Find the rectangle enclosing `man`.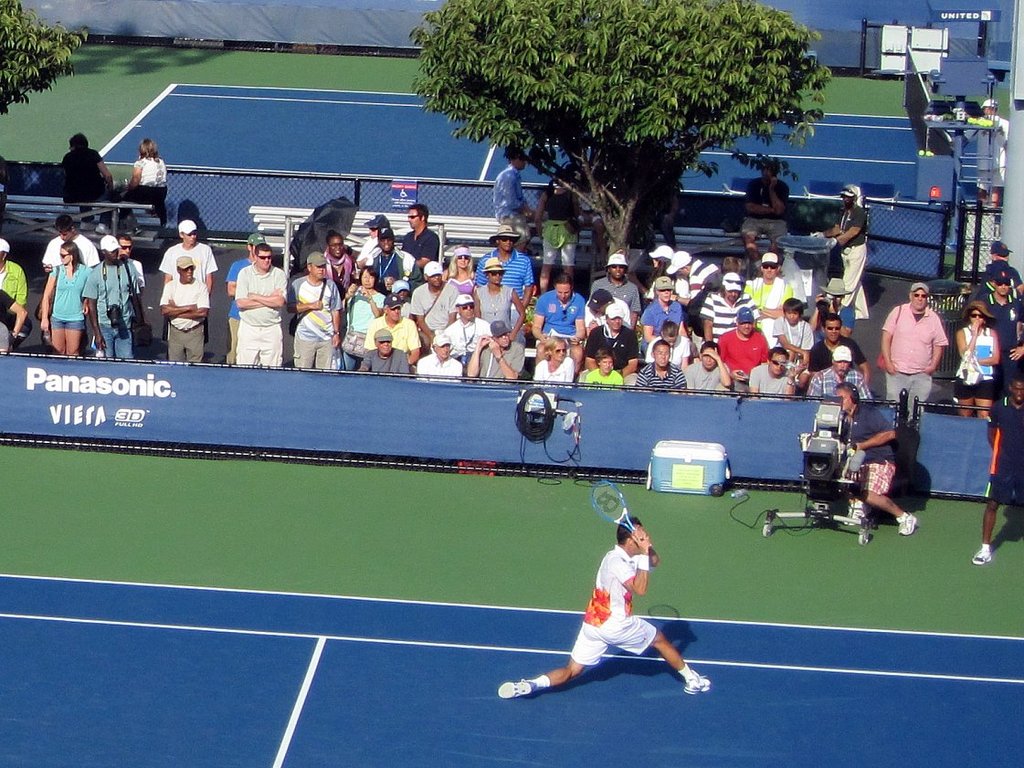
(x1=41, y1=214, x2=102, y2=354).
